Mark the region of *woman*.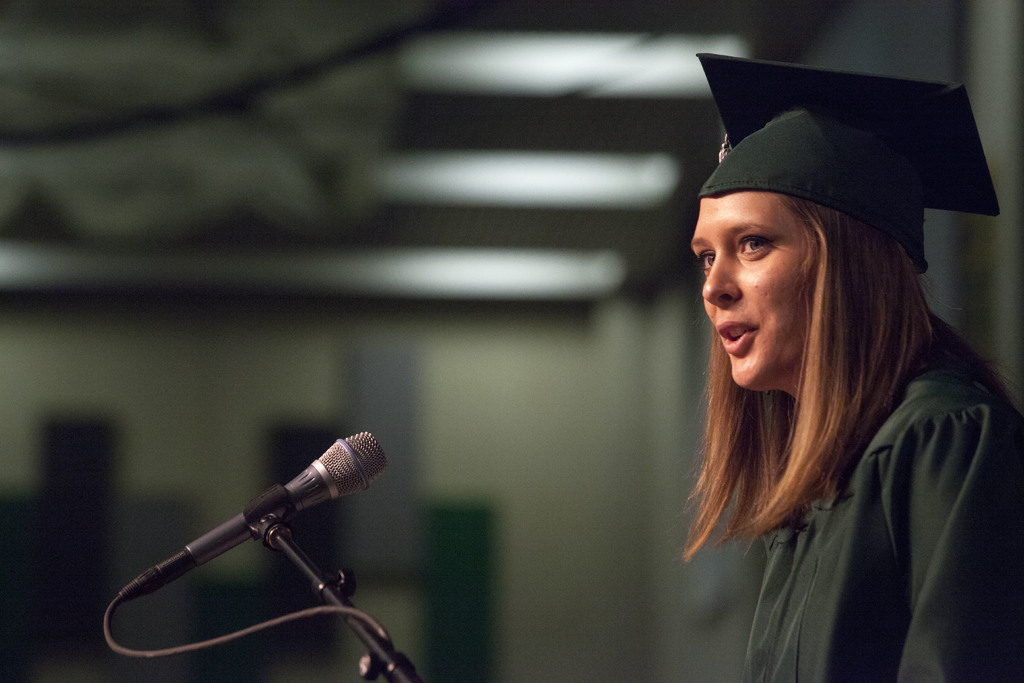
Region: [left=633, top=73, right=1018, bottom=665].
